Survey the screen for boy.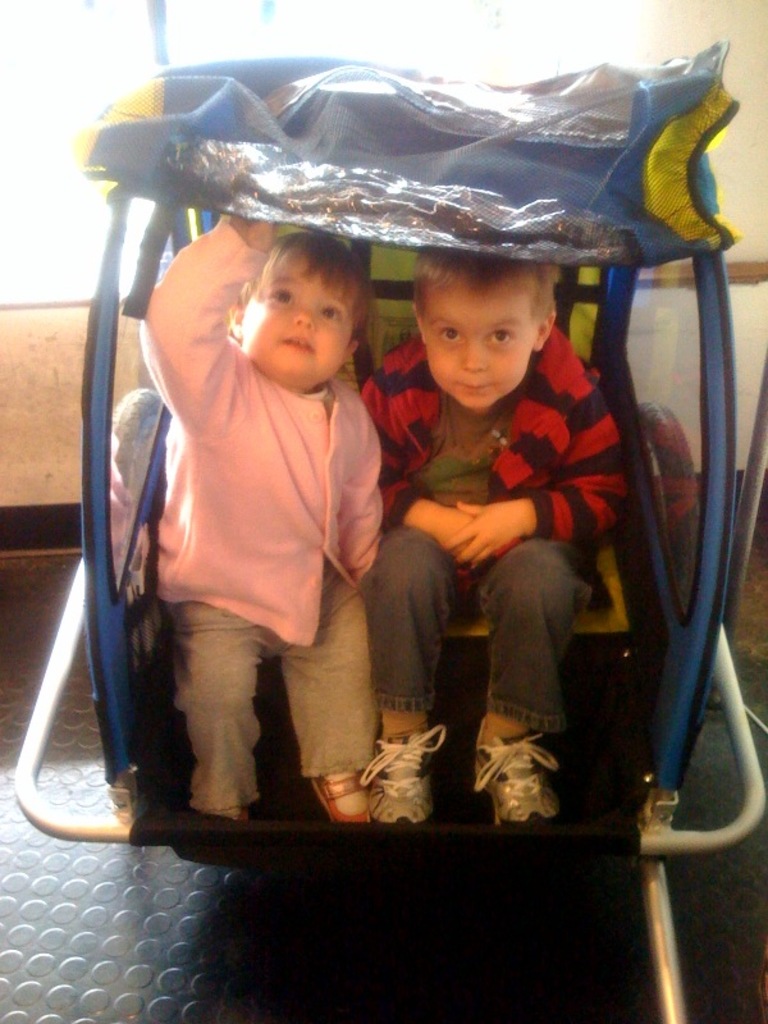
Survey found: {"left": 353, "top": 219, "right": 652, "bottom": 800}.
